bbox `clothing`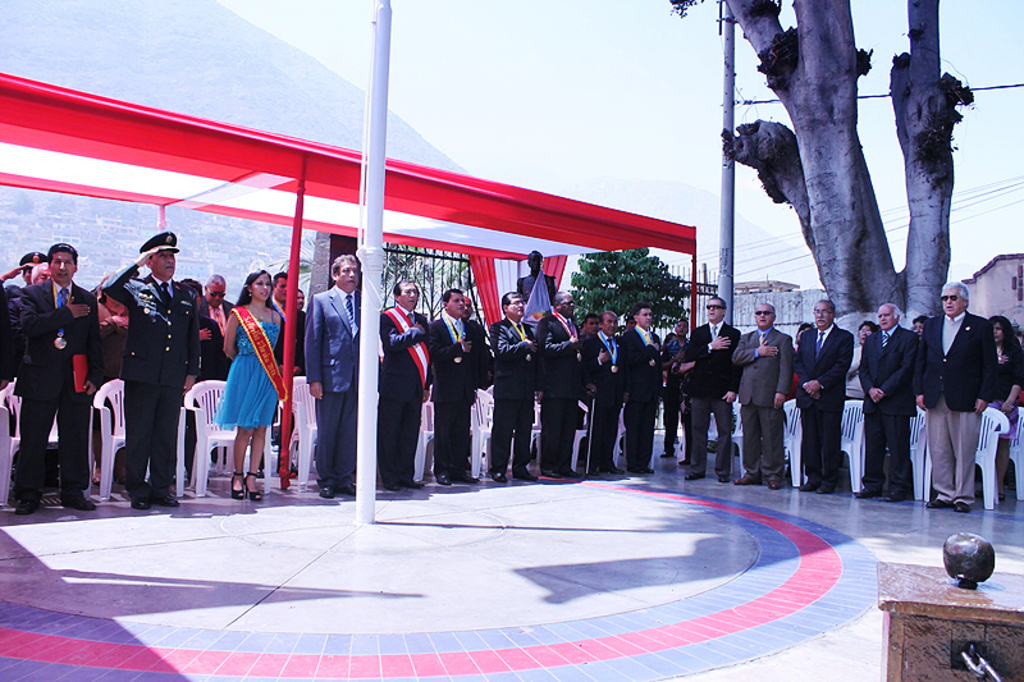
{"x1": 585, "y1": 328, "x2": 626, "y2": 481}
